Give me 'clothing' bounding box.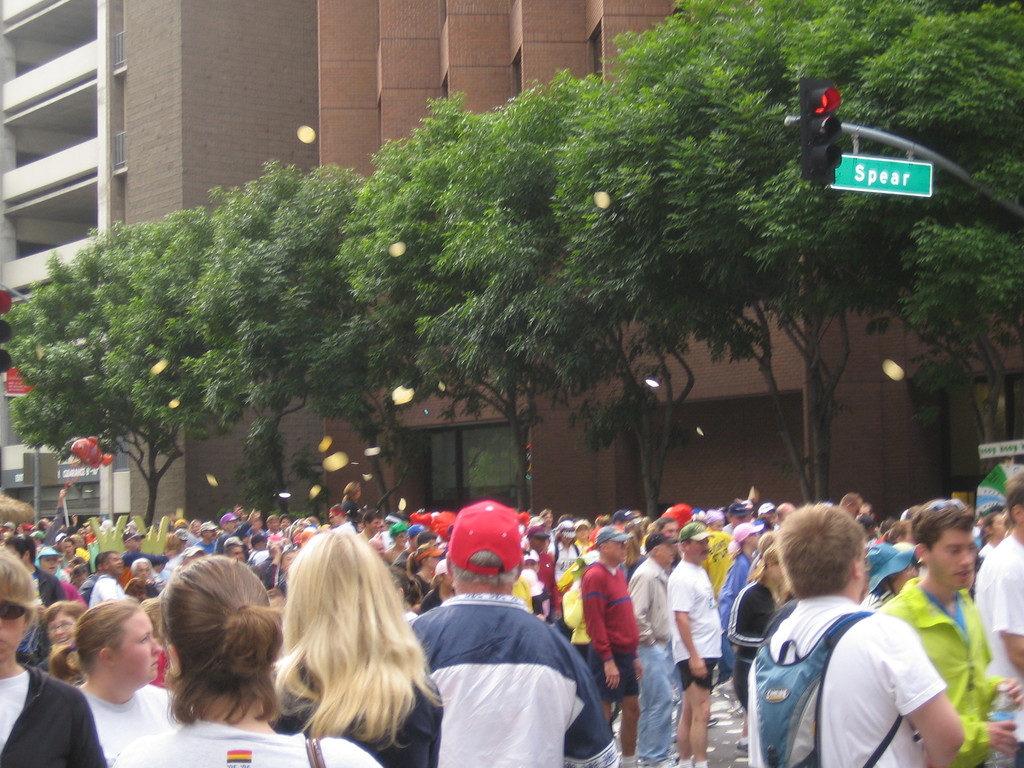
rect(630, 550, 677, 767).
